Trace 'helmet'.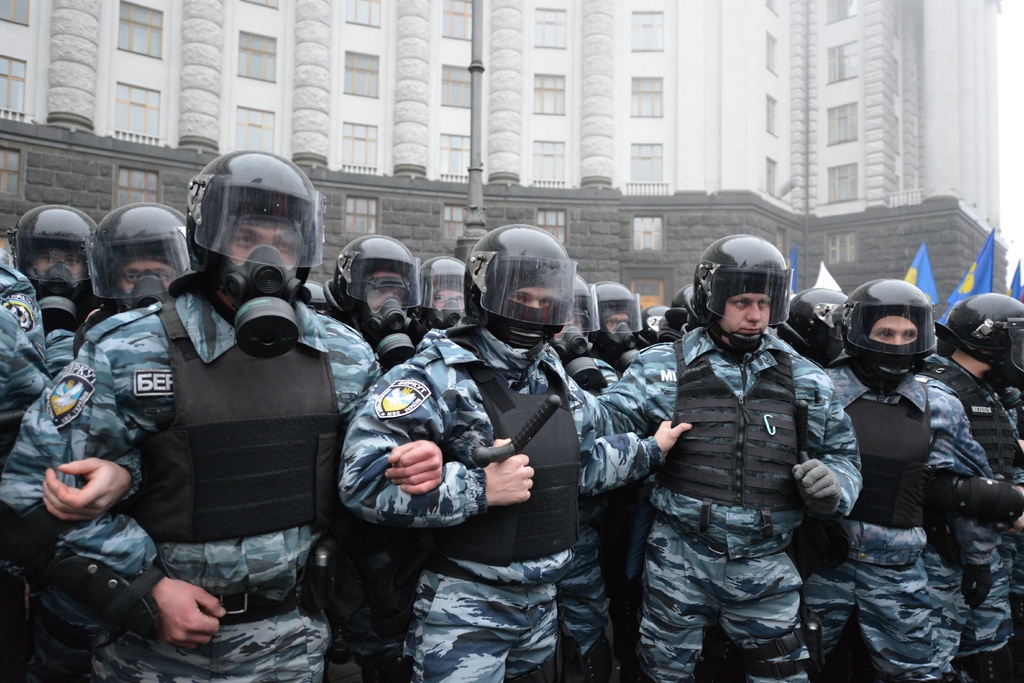
Traced to left=944, top=293, right=1023, bottom=388.
